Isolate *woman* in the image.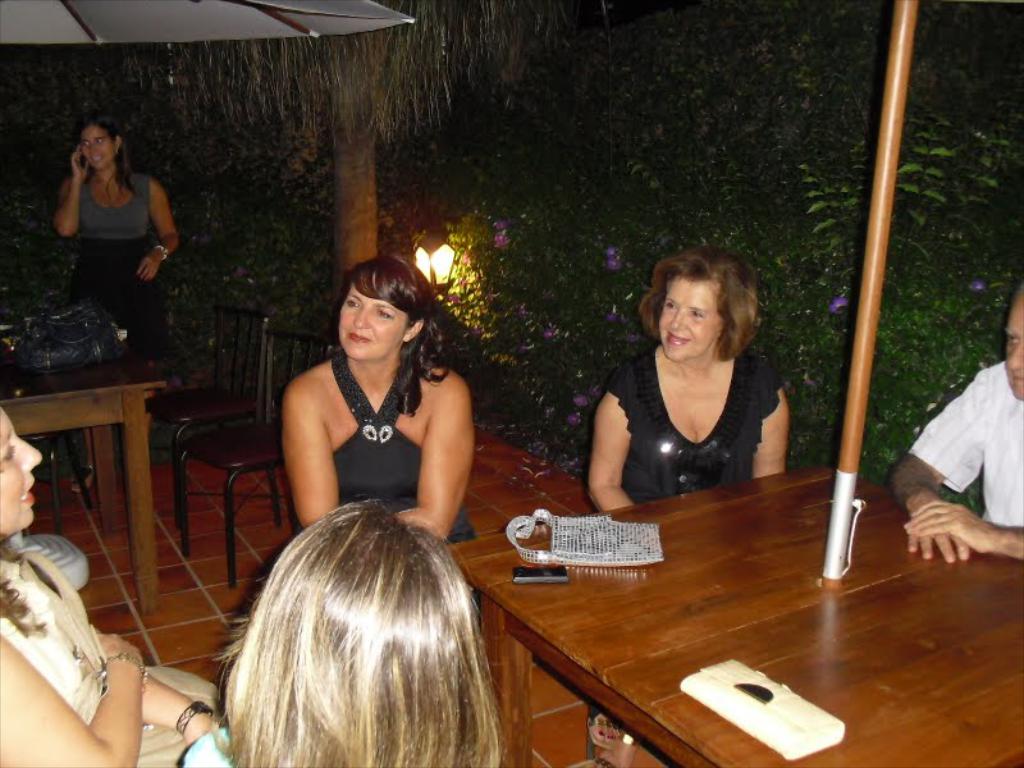
Isolated region: <bbox>170, 497, 515, 767</bbox>.
